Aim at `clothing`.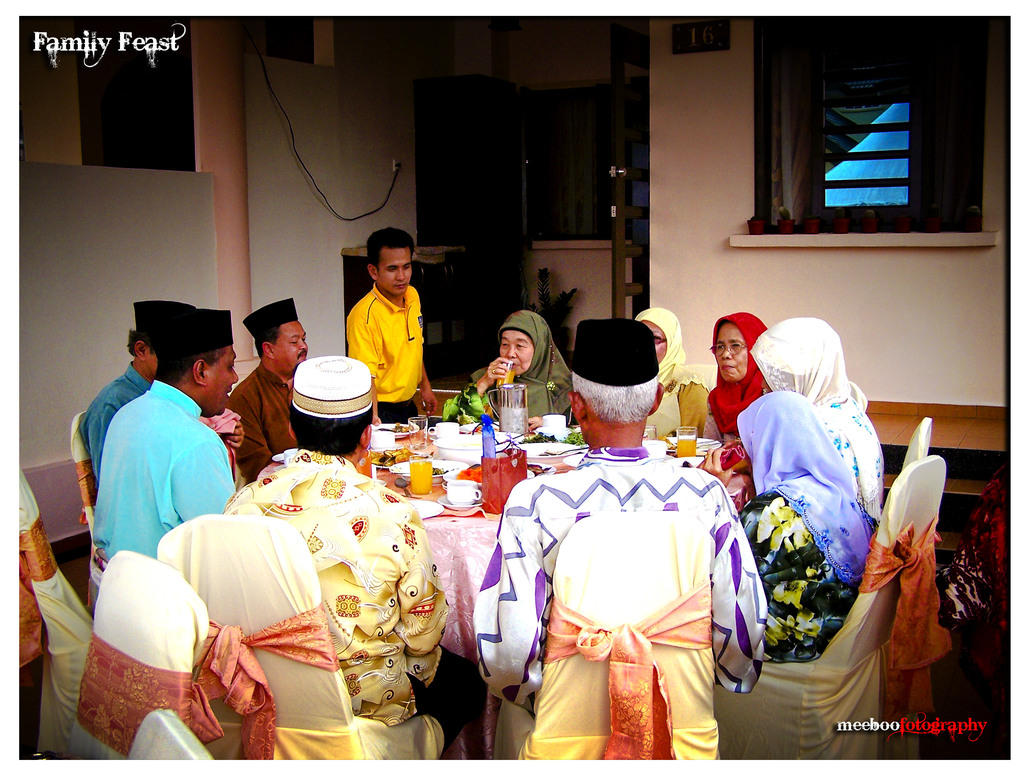
Aimed at bbox=[228, 367, 293, 473].
